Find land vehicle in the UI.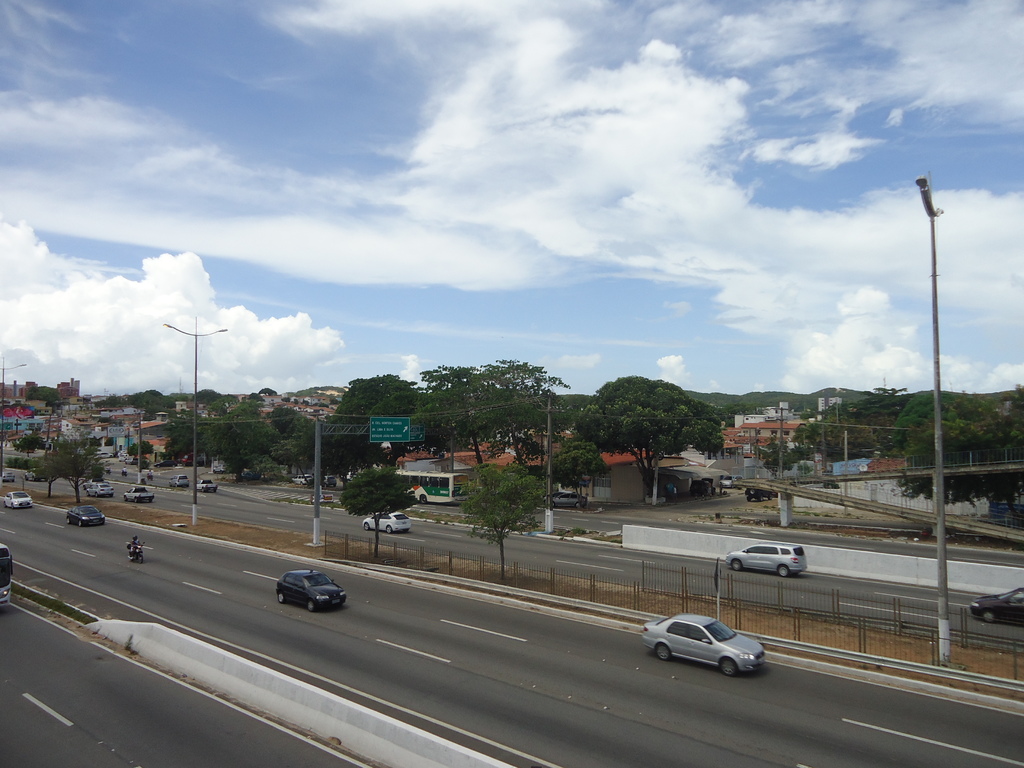
UI element at 65 506 106 529.
